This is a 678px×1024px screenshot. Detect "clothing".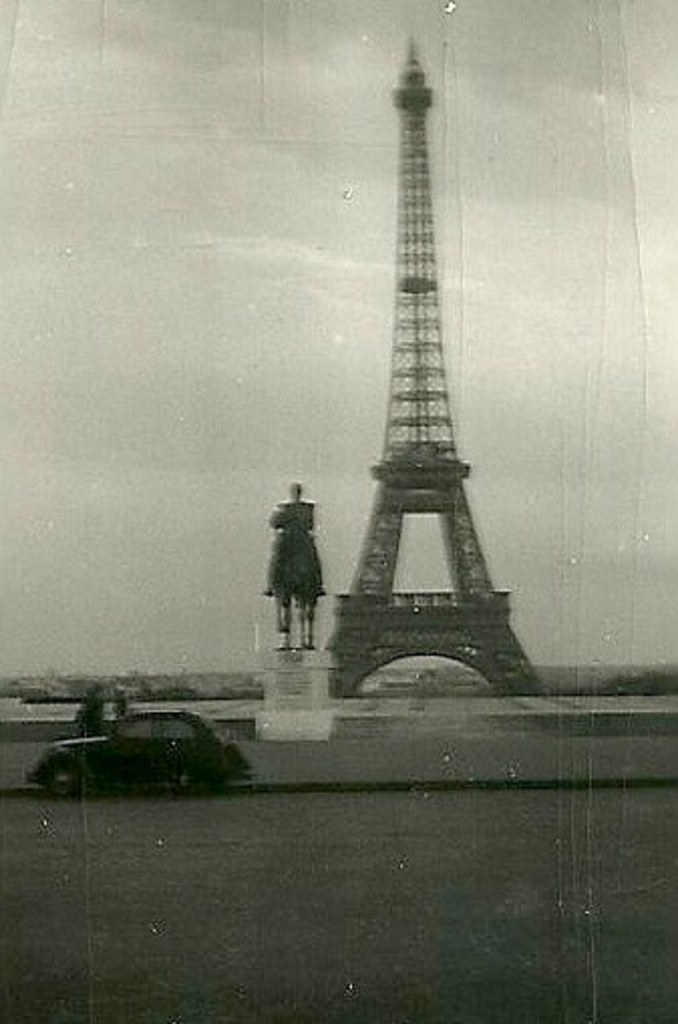
bbox=(264, 501, 328, 591).
